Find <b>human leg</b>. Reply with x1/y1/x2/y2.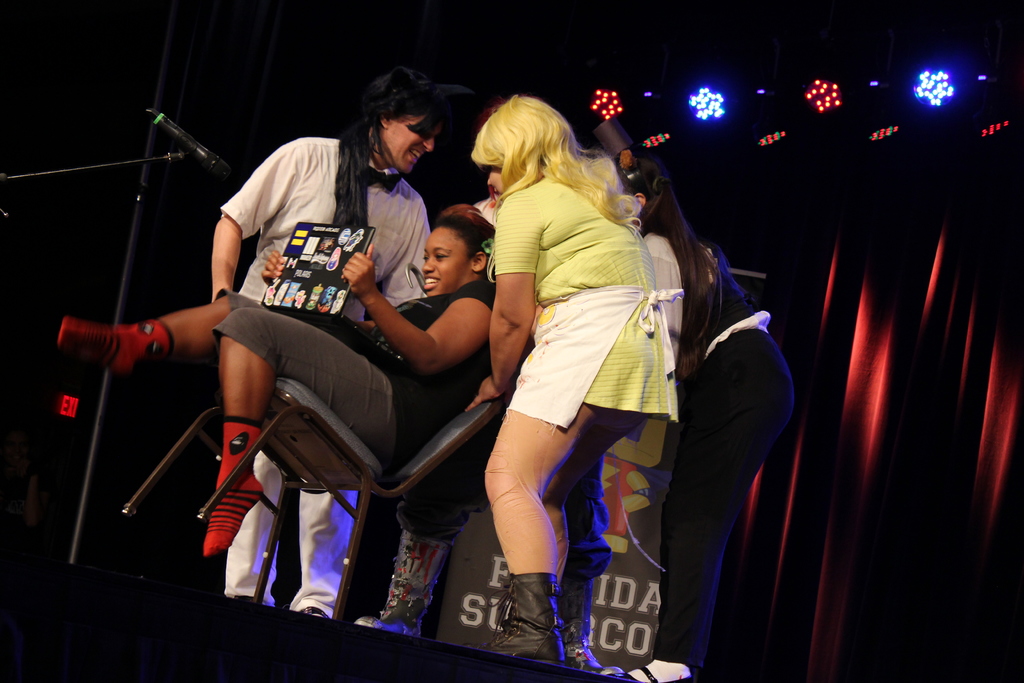
55/292/266/375.
